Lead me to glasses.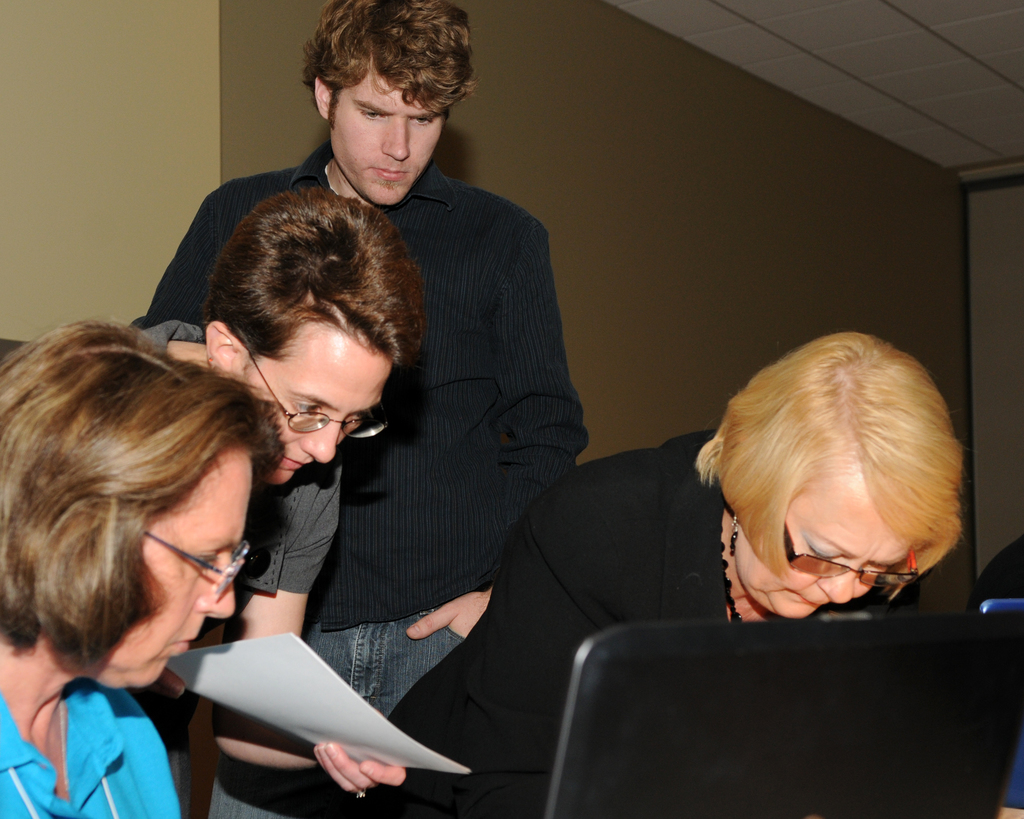
Lead to 229:320:396:444.
